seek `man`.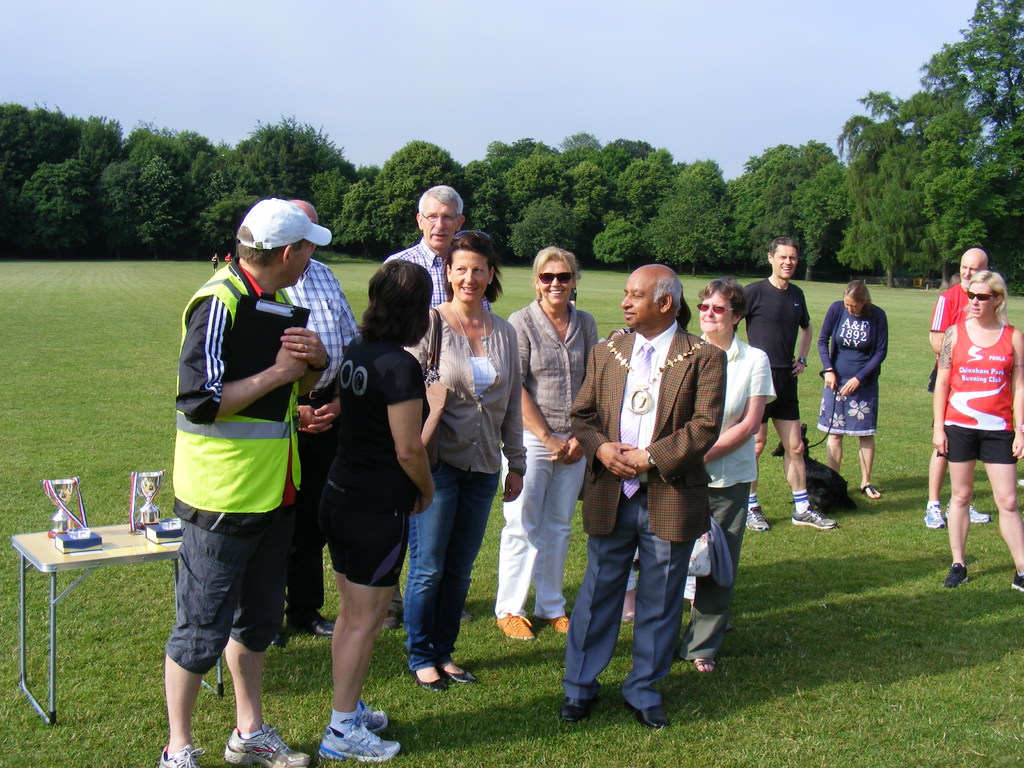
{"left": 560, "top": 264, "right": 726, "bottom": 730}.
